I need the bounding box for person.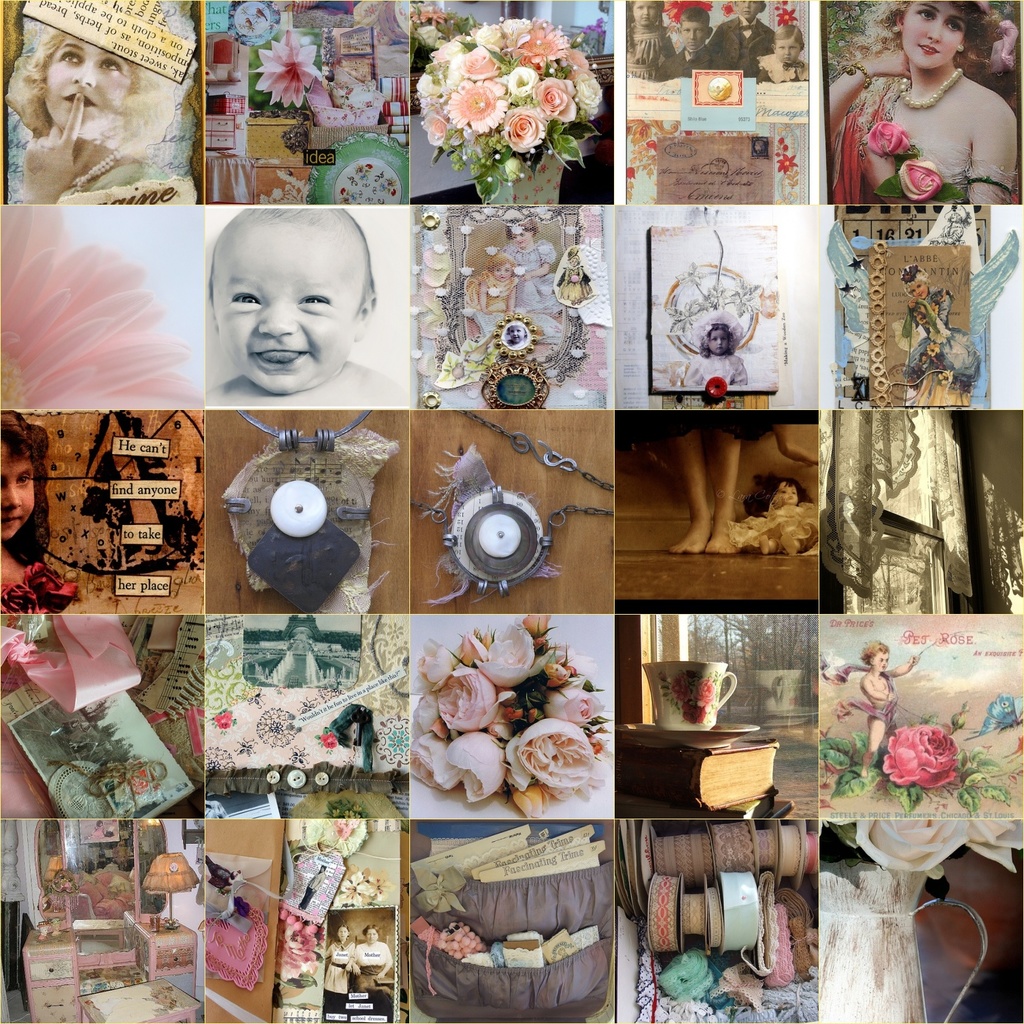
Here it is: (x1=707, y1=0, x2=774, y2=83).
